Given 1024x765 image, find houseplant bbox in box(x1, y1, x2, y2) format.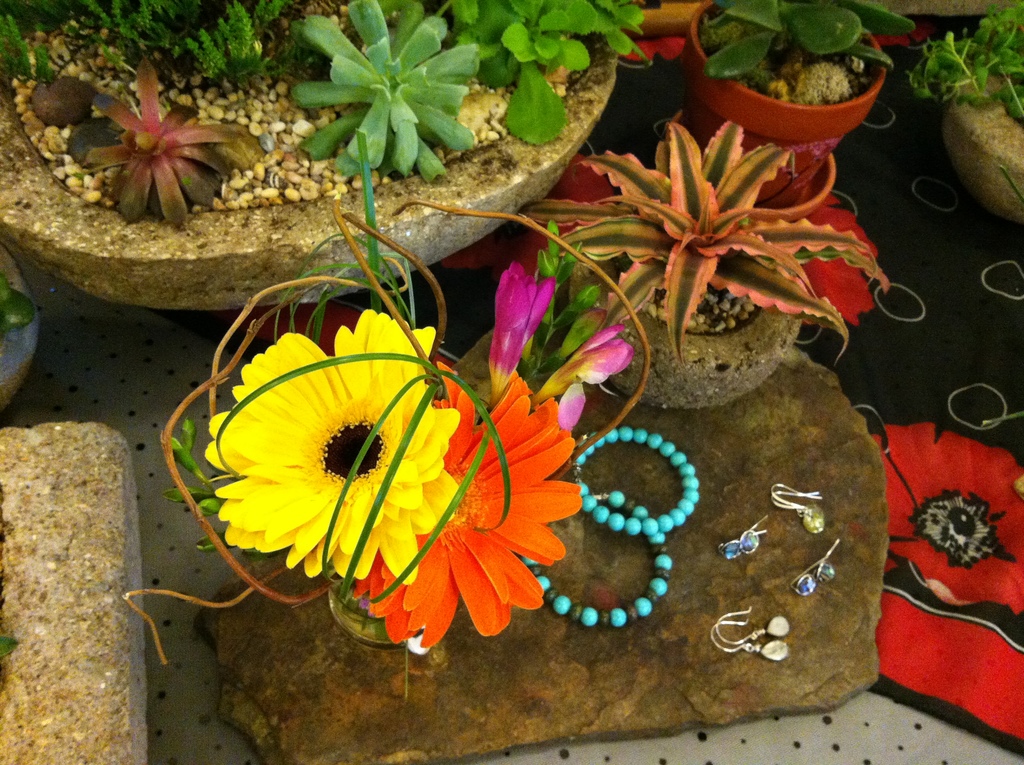
box(910, 0, 1023, 221).
